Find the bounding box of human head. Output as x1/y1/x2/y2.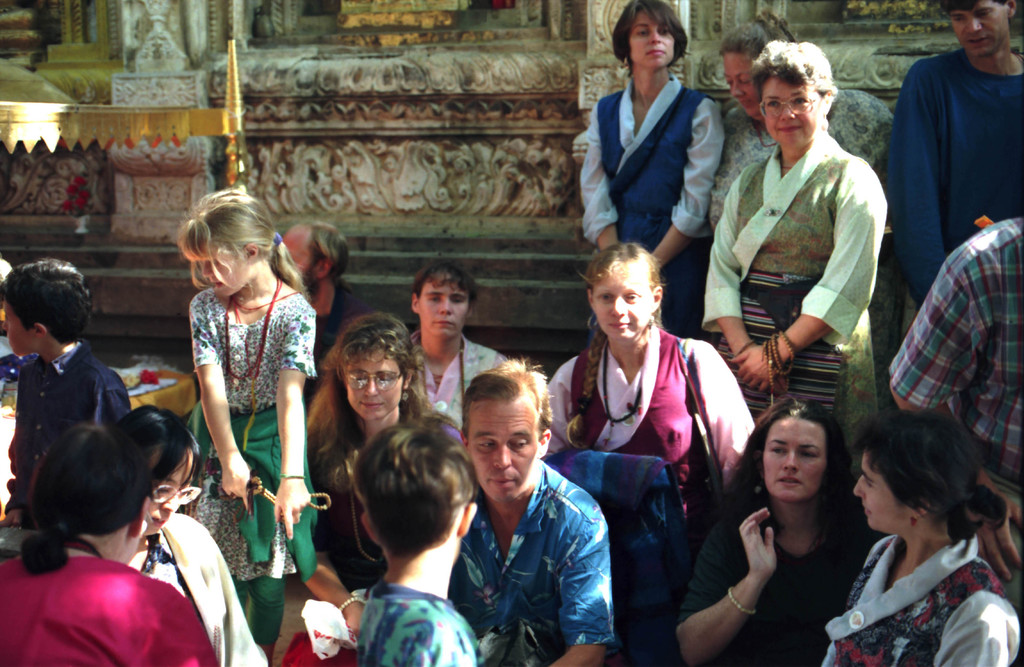
281/221/350/290.
